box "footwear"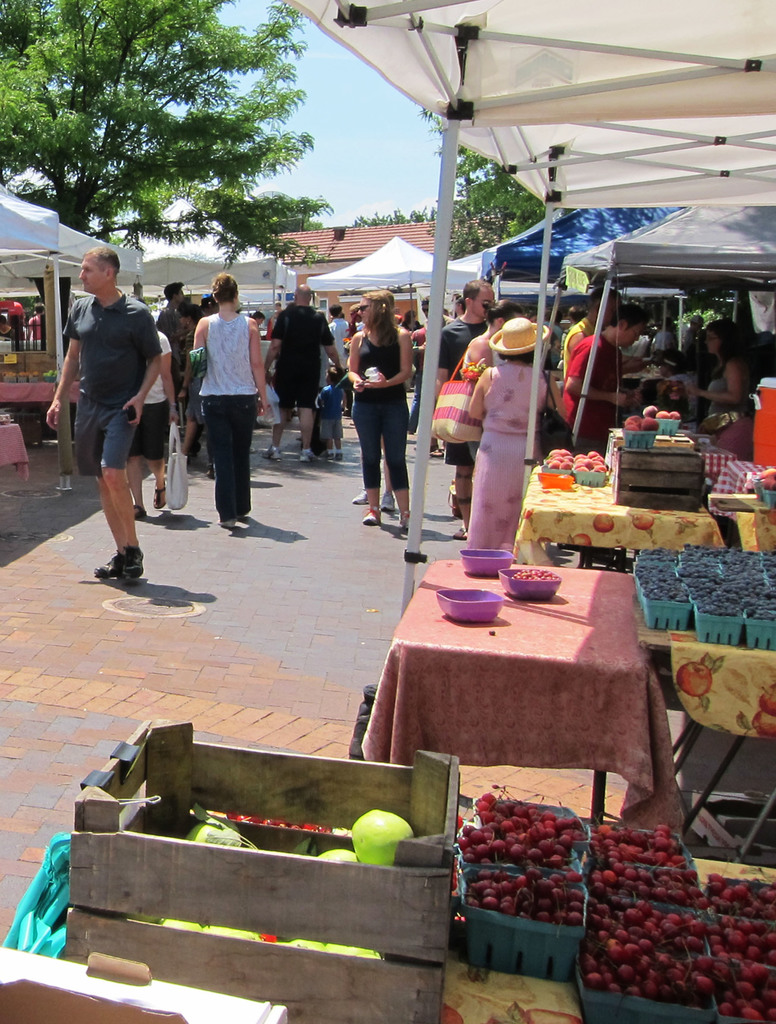
detection(206, 470, 214, 481)
